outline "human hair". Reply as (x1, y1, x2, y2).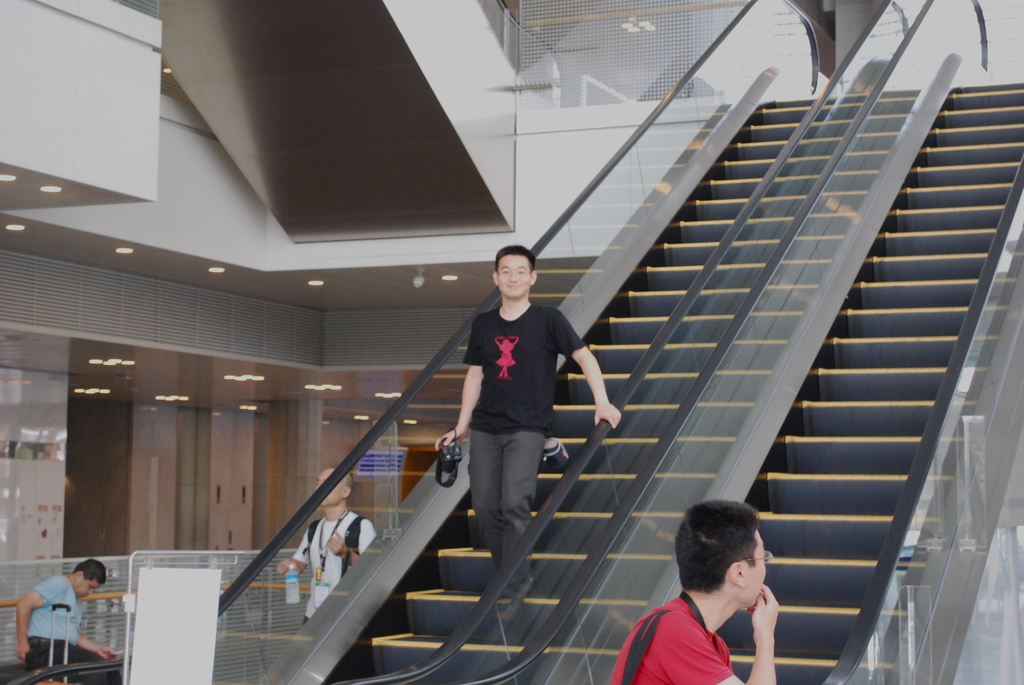
(673, 515, 769, 585).
